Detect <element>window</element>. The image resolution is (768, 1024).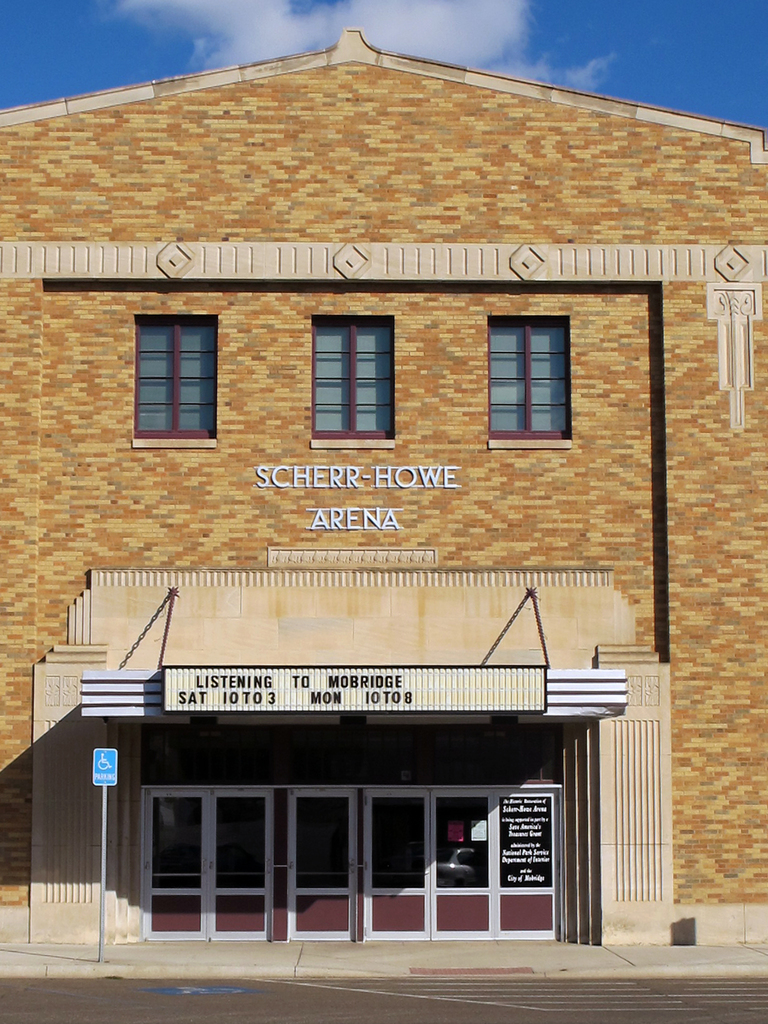
(left=483, top=316, right=576, bottom=445).
